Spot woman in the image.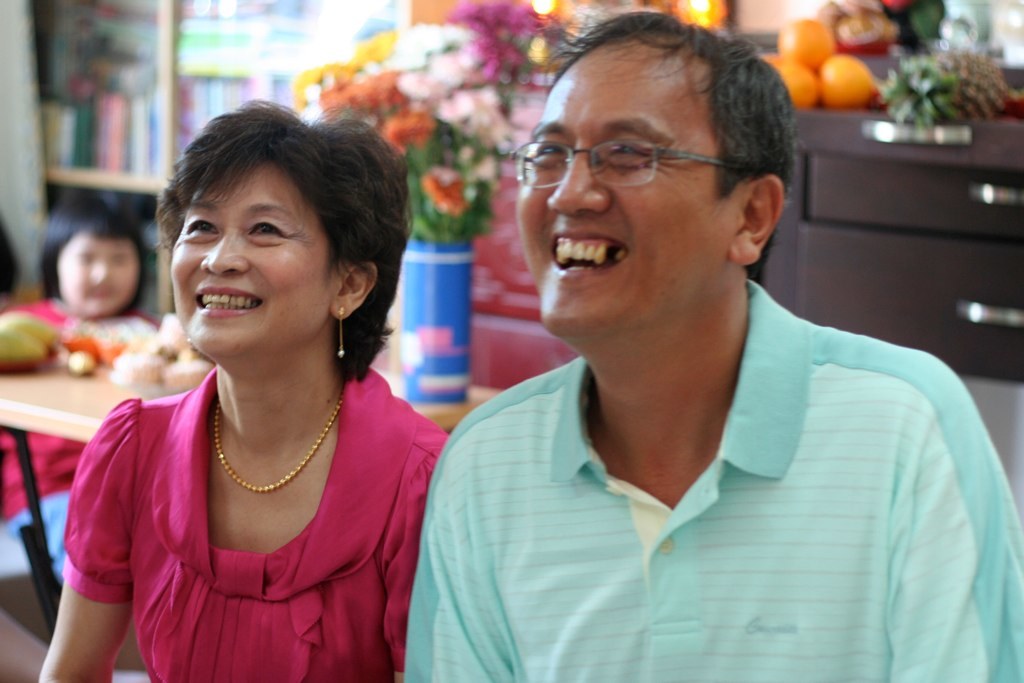
woman found at 57, 106, 471, 672.
